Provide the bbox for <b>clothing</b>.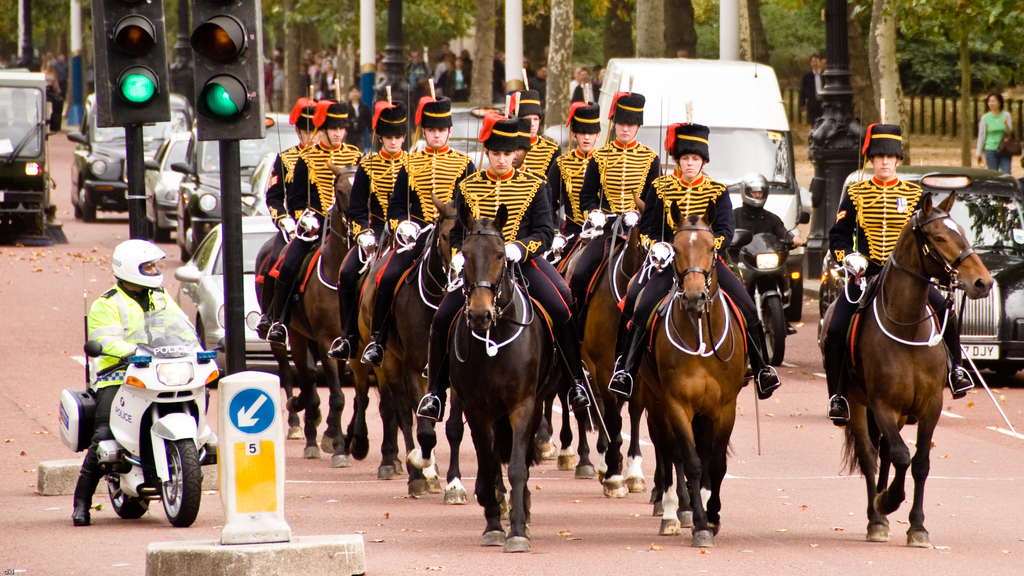
(x1=979, y1=110, x2=1018, y2=170).
